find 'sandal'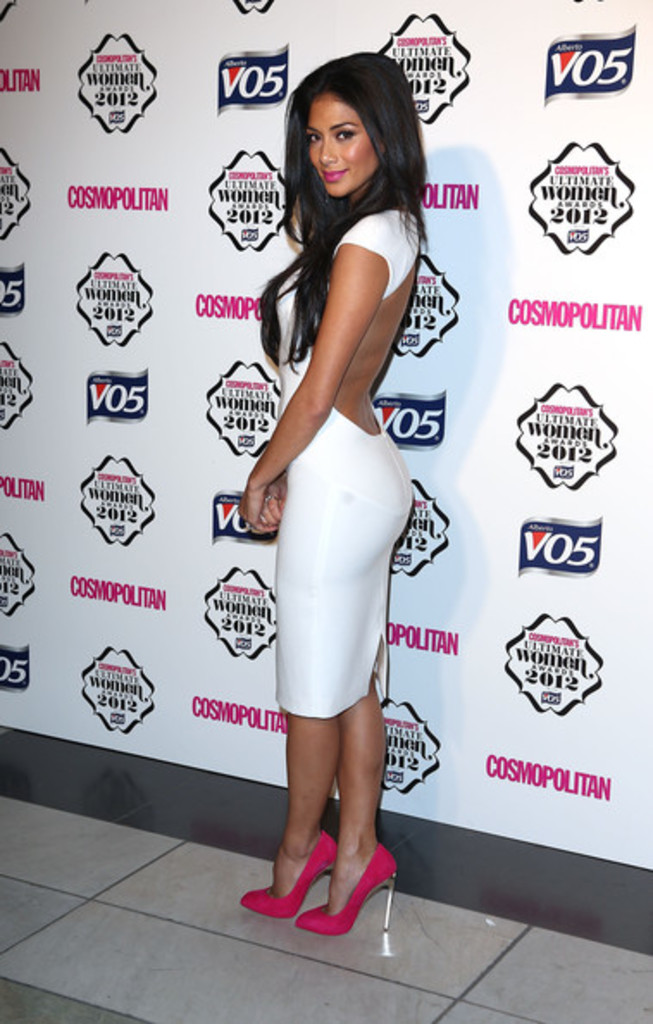
234,829,334,919
